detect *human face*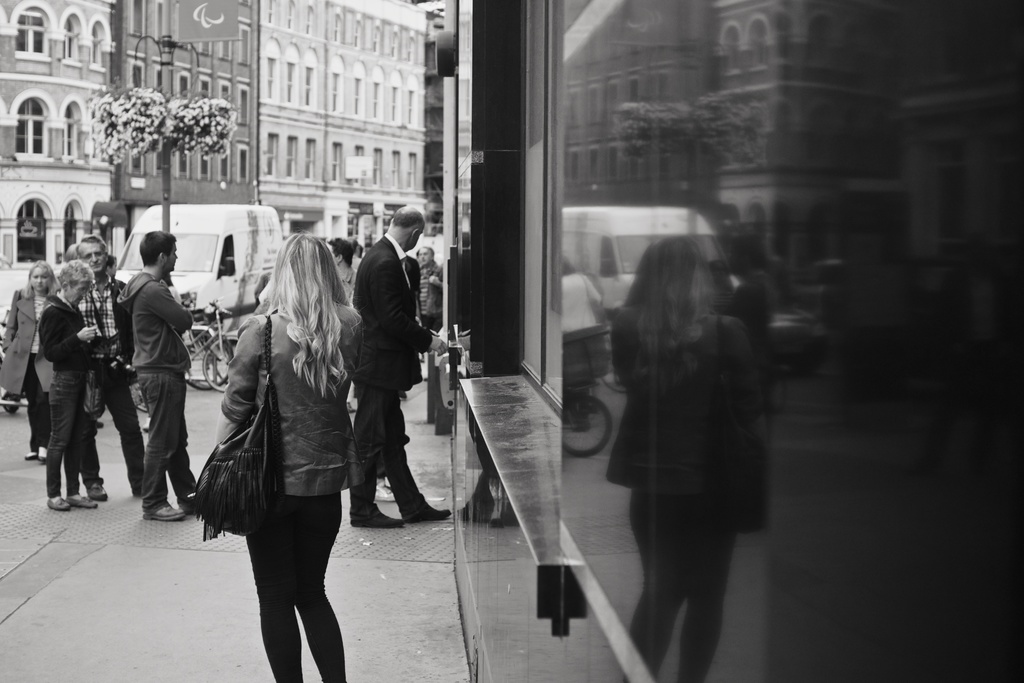
bbox=(31, 268, 47, 291)
